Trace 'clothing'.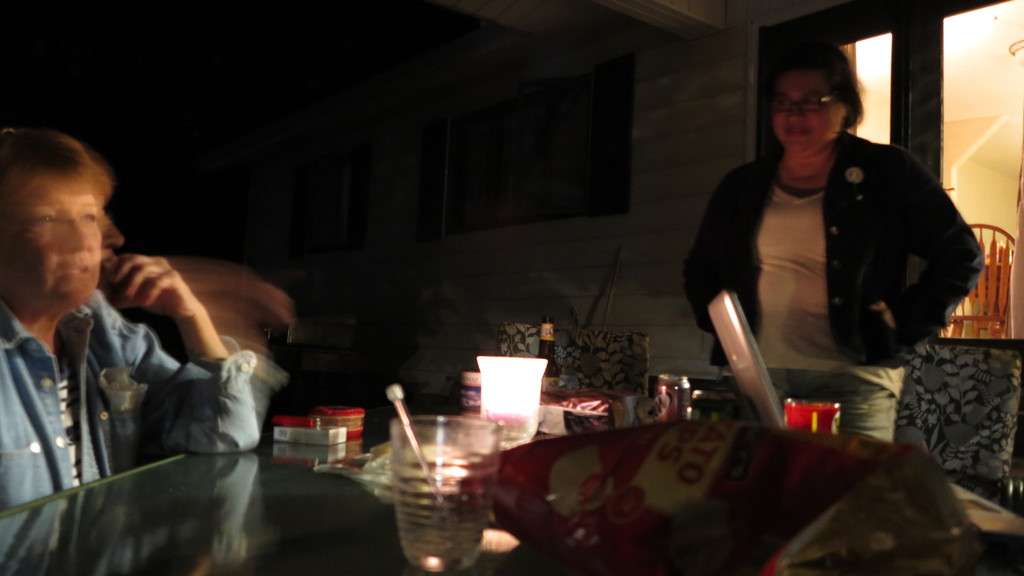
Traced to BBox(0, 291, 258, 513).
